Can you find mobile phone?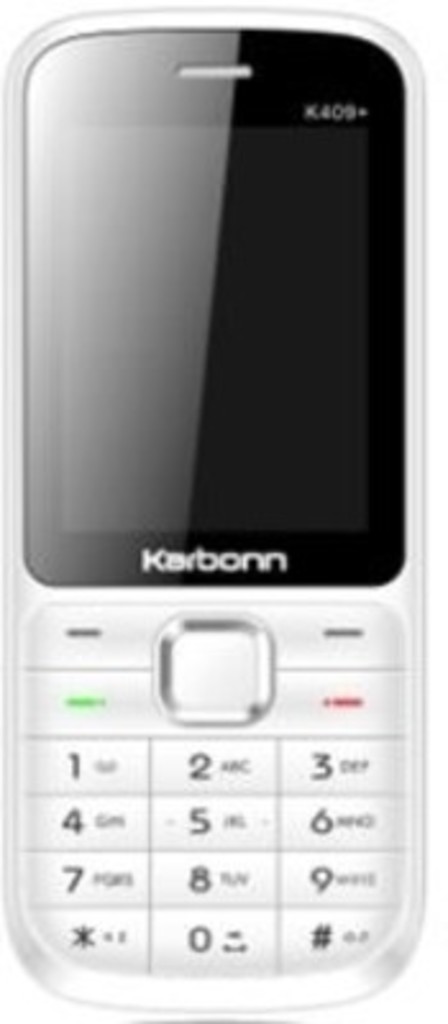
Yes, bounding box: (0, 51, 443, 904).
